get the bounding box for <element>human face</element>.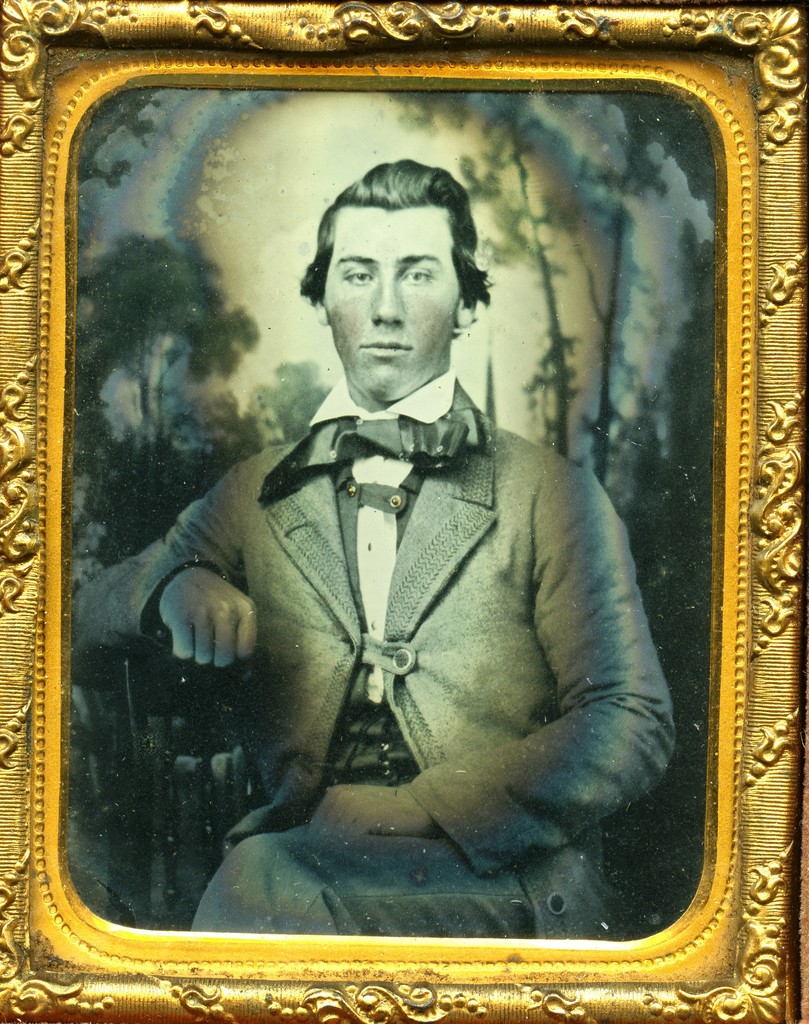
x1=324 y1=205 x2=462 y2=398.
